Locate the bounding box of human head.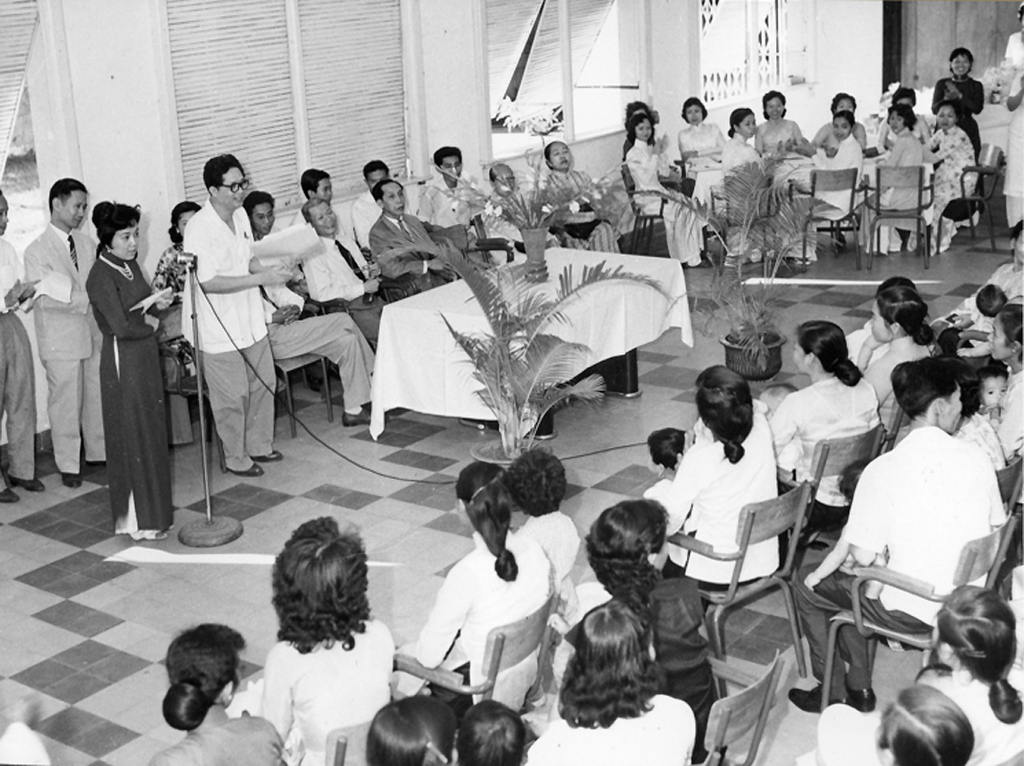
Bounding box: (724,109,758,136).
